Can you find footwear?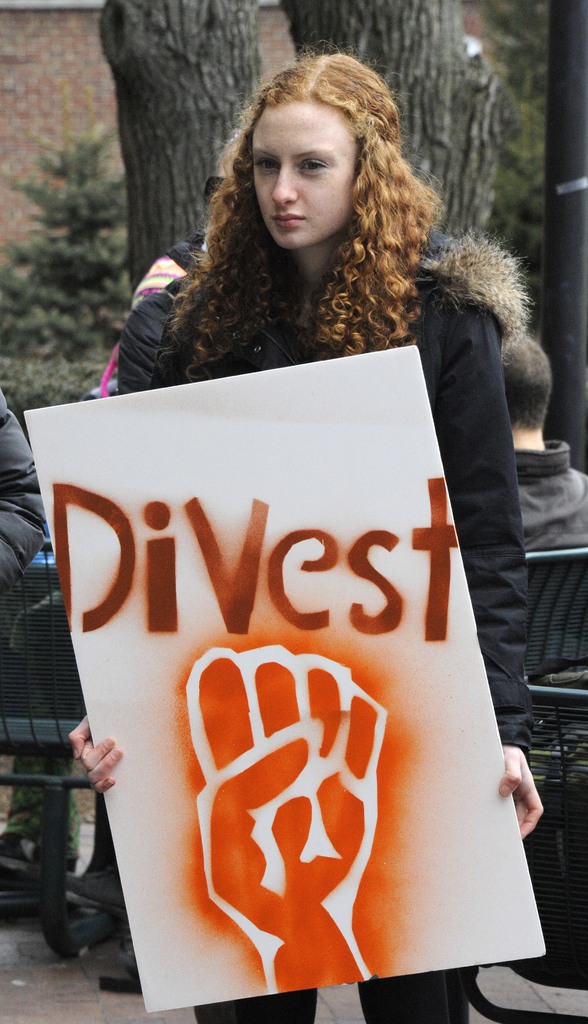
Yes, bounding box: 67 869 122 927.
